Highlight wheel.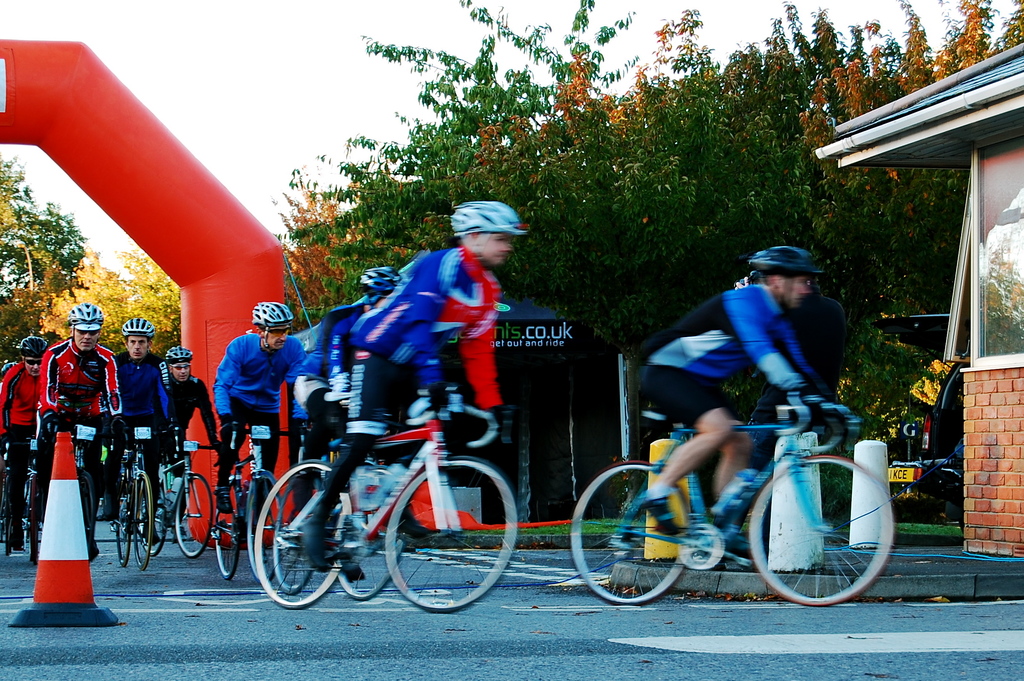
Highlighted region: detection(140, 484, 167, 556).
